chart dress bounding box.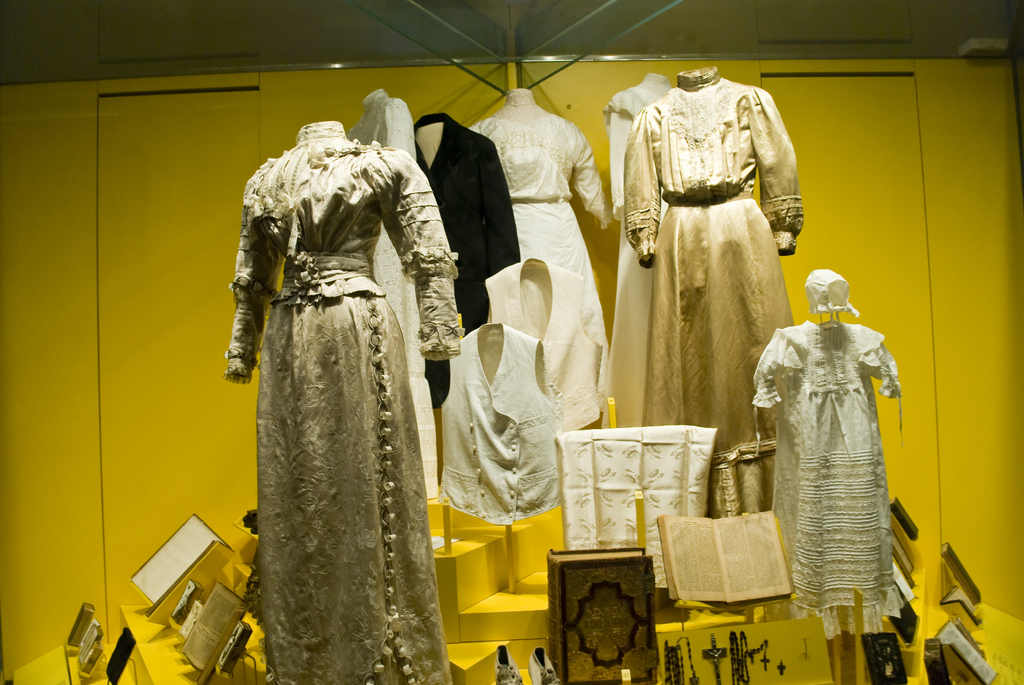
Charted: box(467, 90, 618, 354).
